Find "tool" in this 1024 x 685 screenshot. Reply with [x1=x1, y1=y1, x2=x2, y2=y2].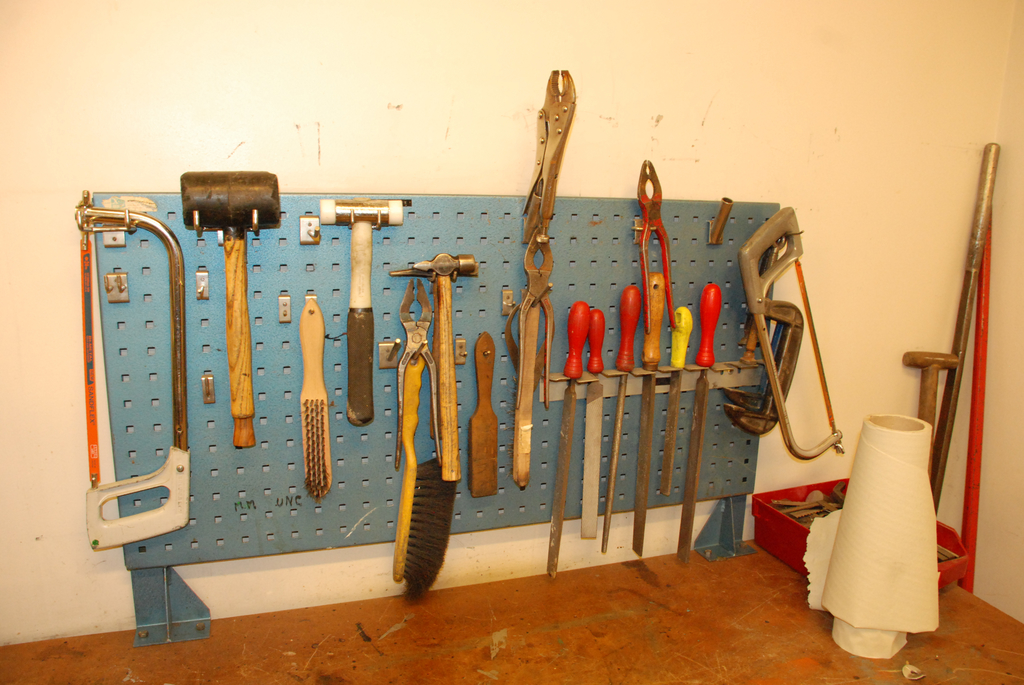
[x1=725, y1=232, x2=803, y2=434].
